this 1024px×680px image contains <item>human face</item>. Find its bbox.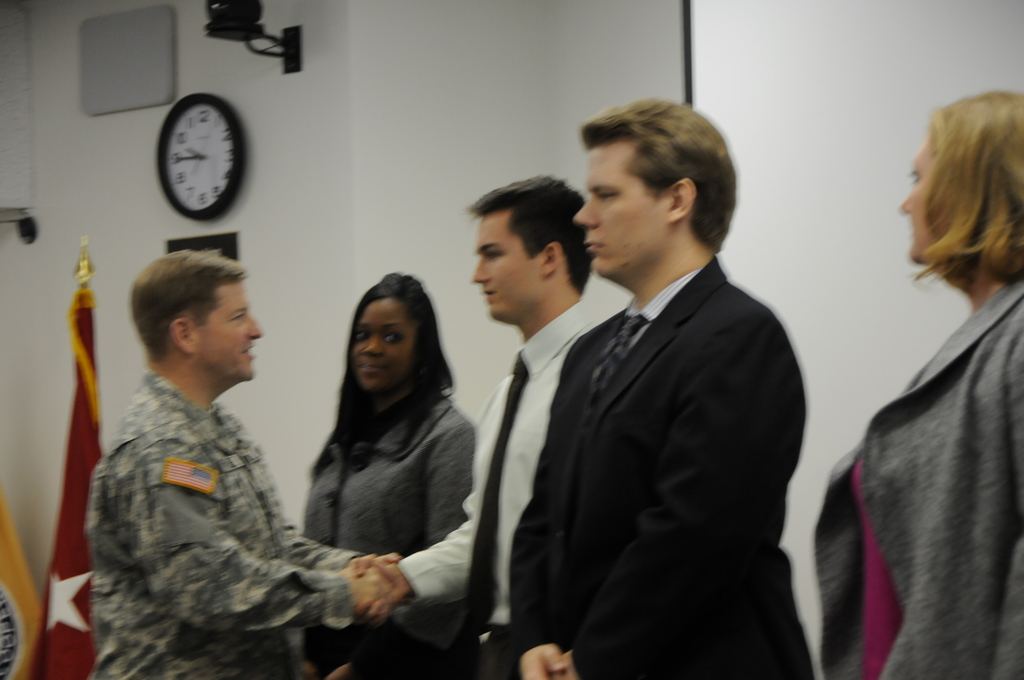
[left=193, top=282, right=262, bottom=380].
